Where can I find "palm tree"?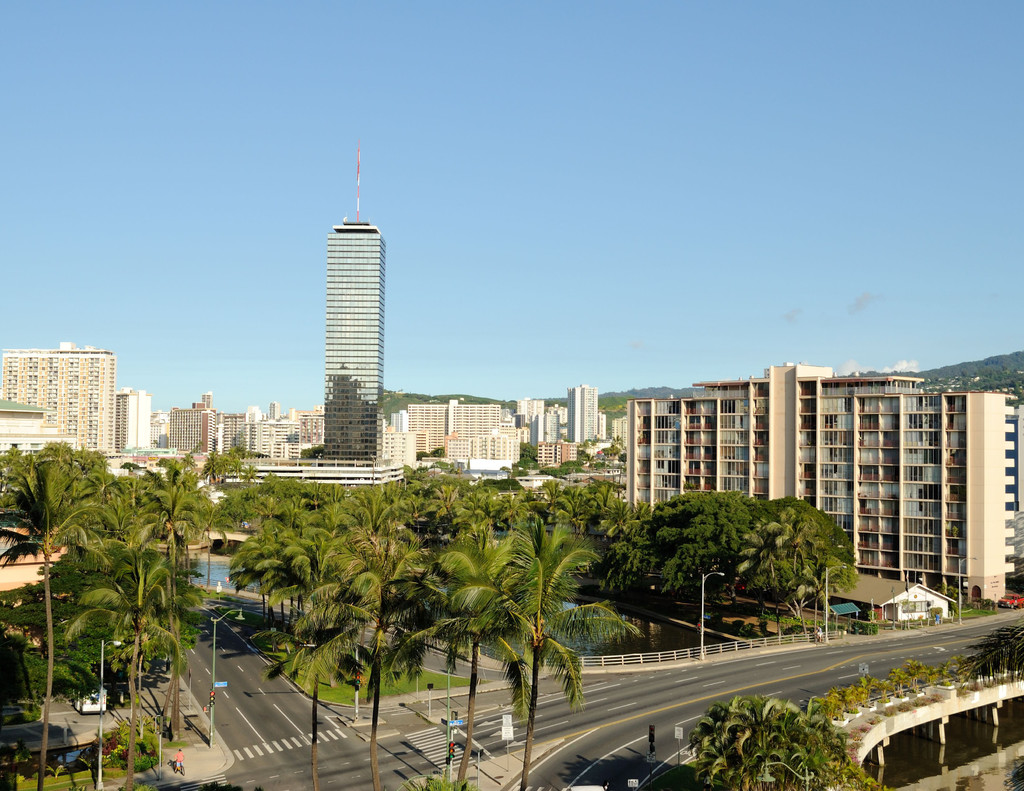
You can find it at l=398, t=458, r=472, b=545.
